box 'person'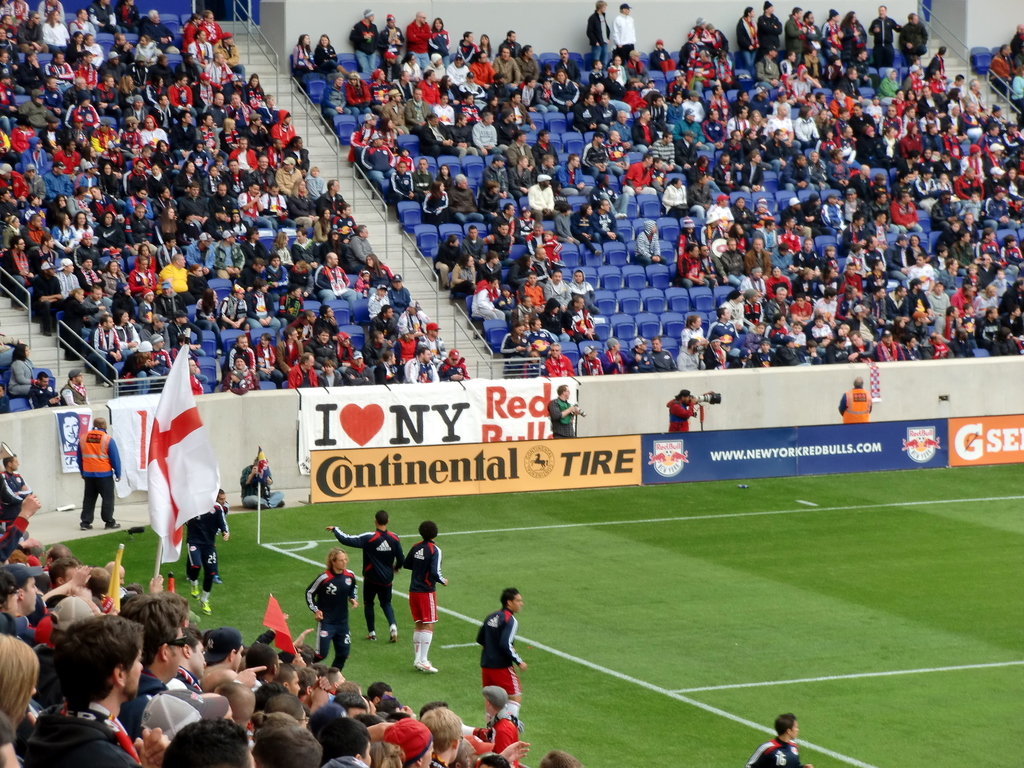
(76, 412, 125, 529)
